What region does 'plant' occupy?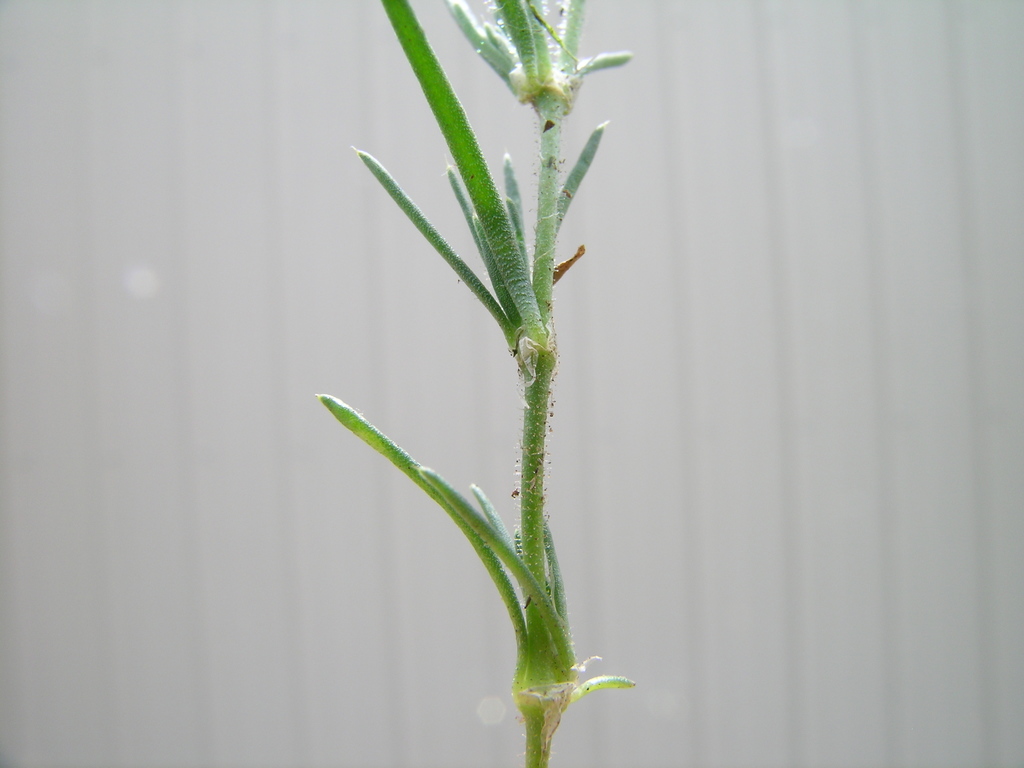
312 0 636 767.
